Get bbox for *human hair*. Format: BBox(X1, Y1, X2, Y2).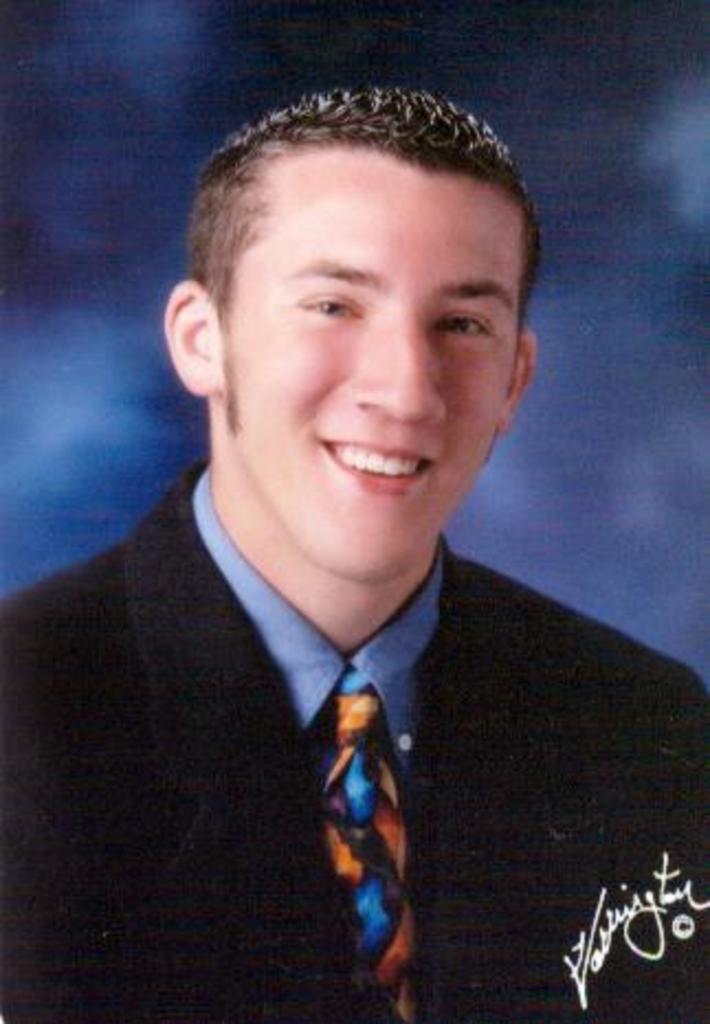
BBox(182, 86, 541, 435).
